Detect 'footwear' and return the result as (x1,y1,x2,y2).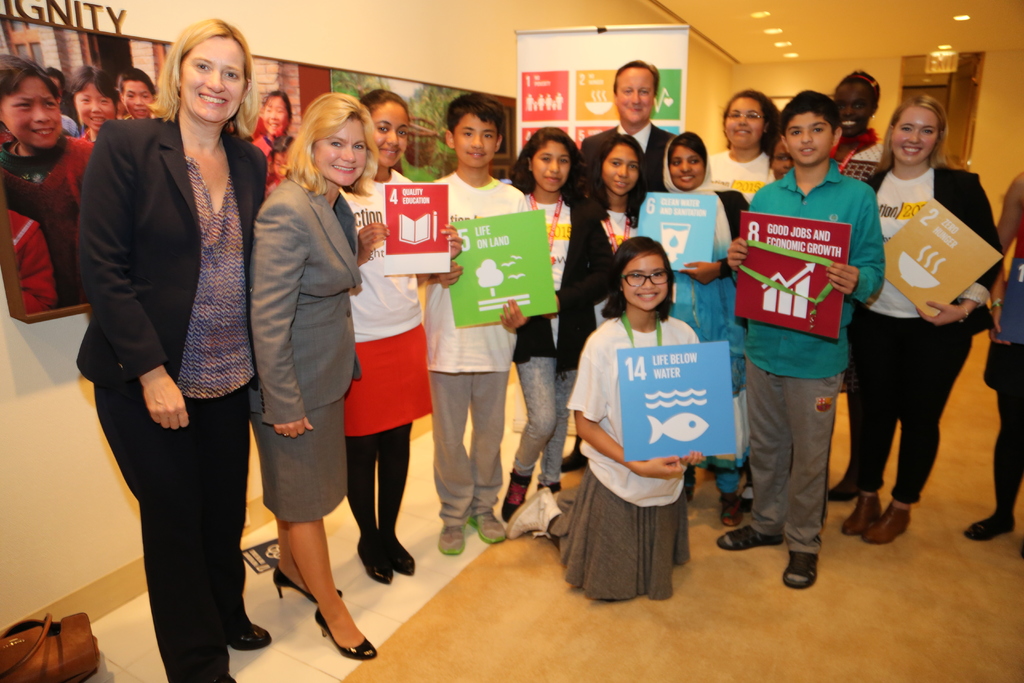
(504,486,562,538).
